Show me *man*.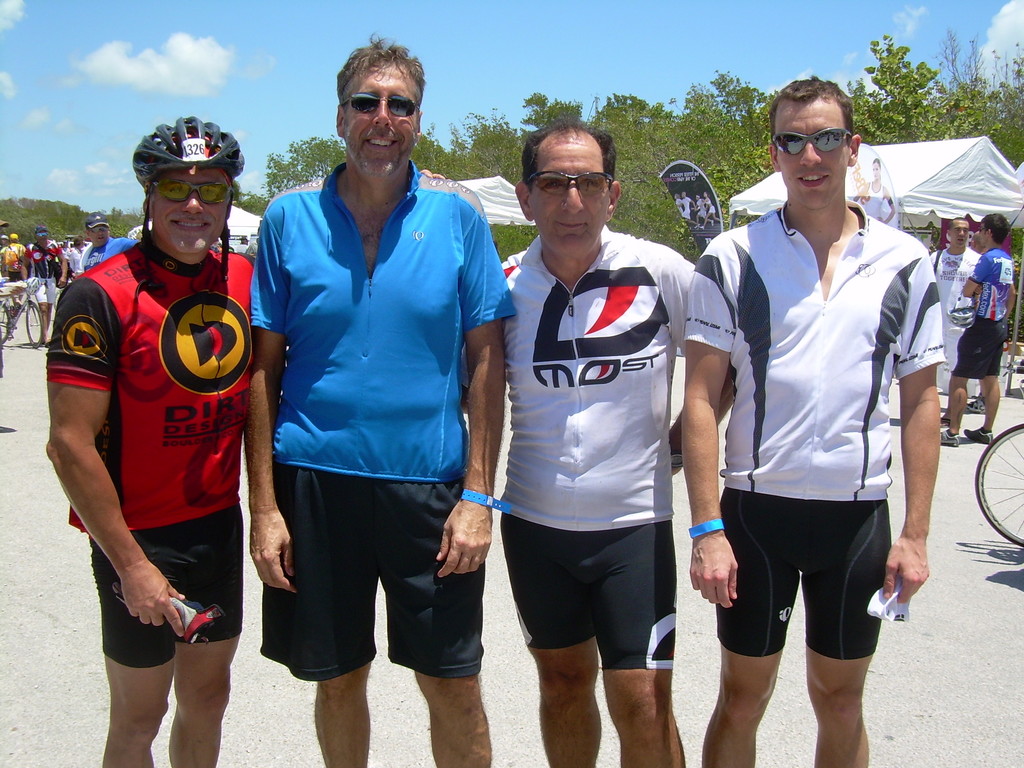
*man* is here: rect(28, 227, 65, 352).
